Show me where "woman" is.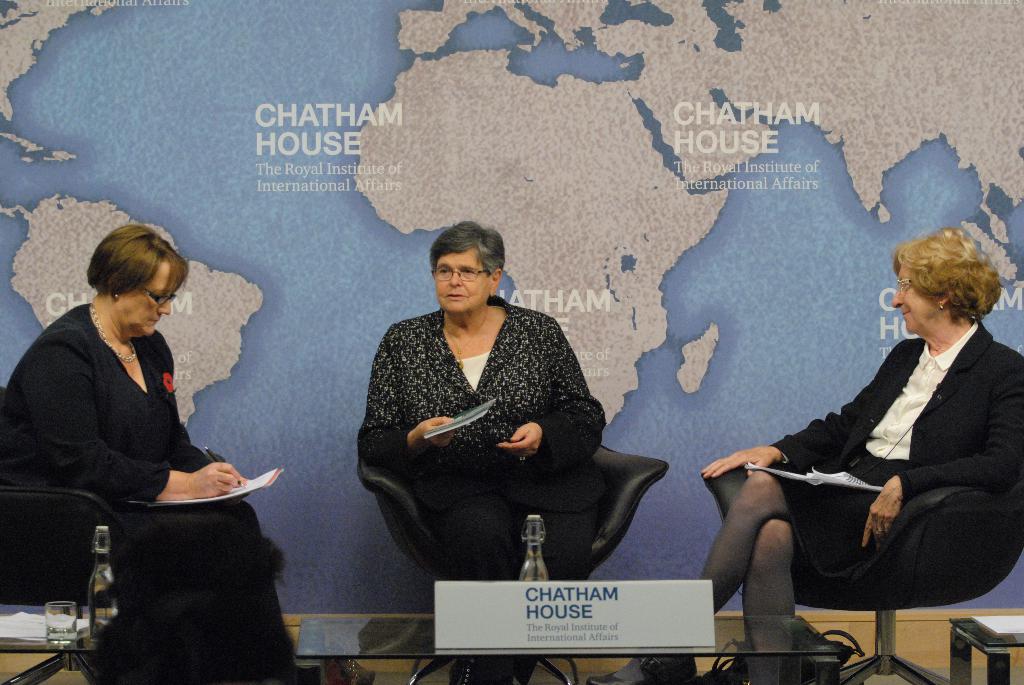
"woman" is at crop(0, 224, 304, 684).
